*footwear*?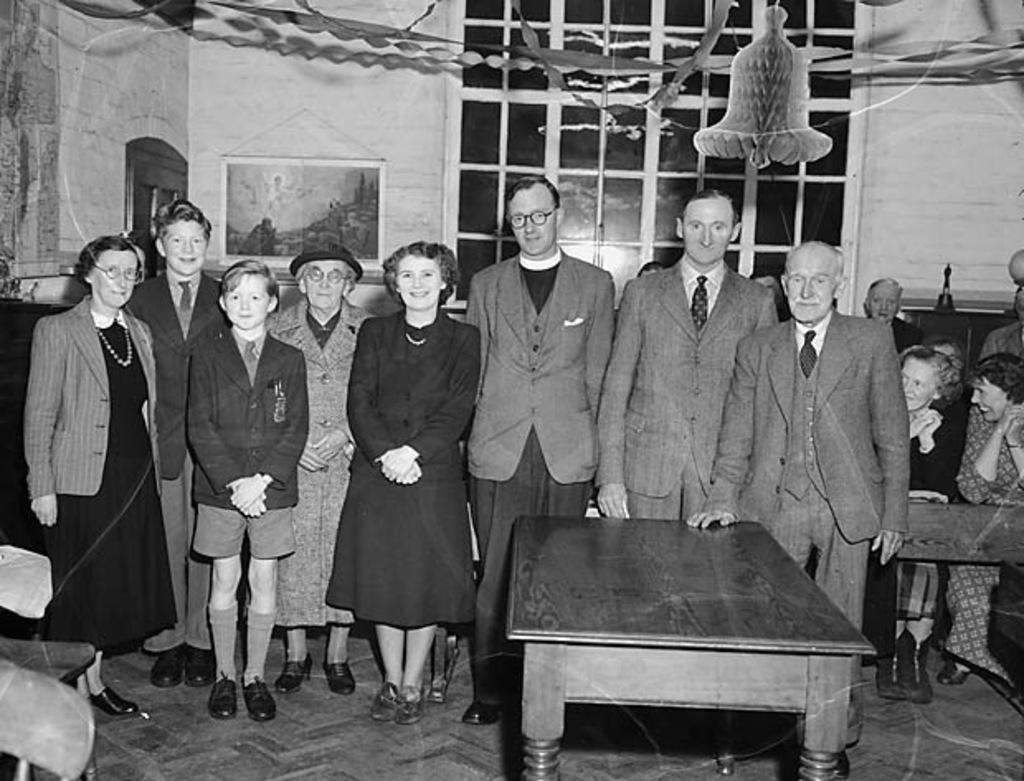
rect(322, 659, 355, 695)
